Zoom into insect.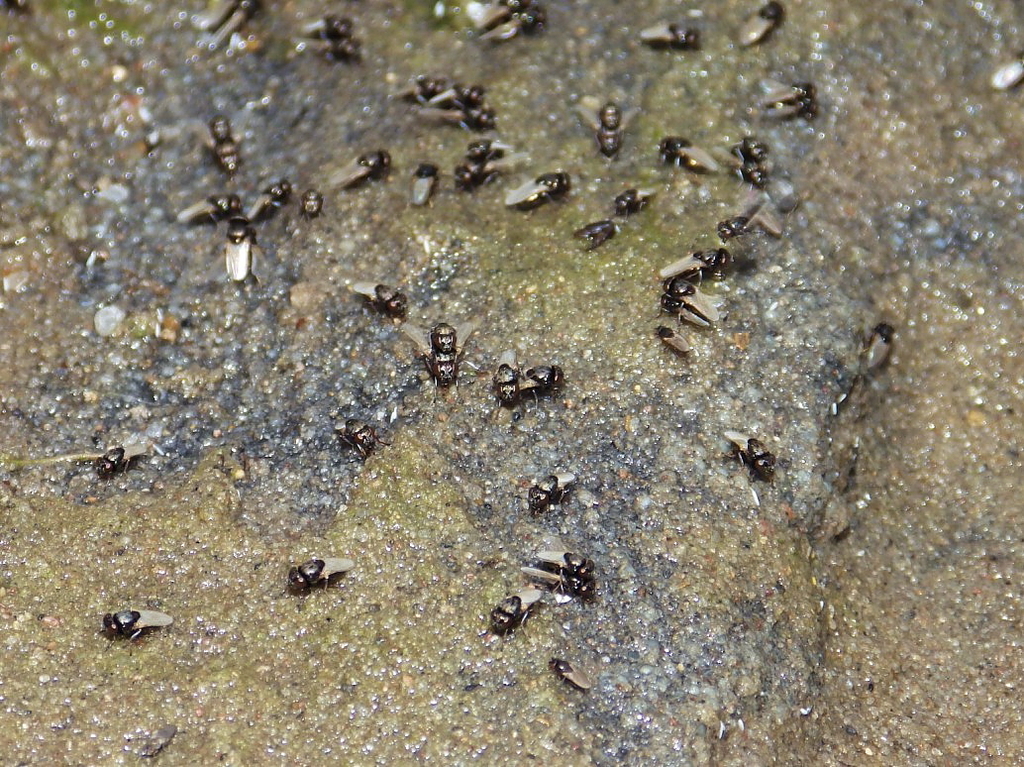
Zoom target: bbox=(550, 656, 589, 690).
